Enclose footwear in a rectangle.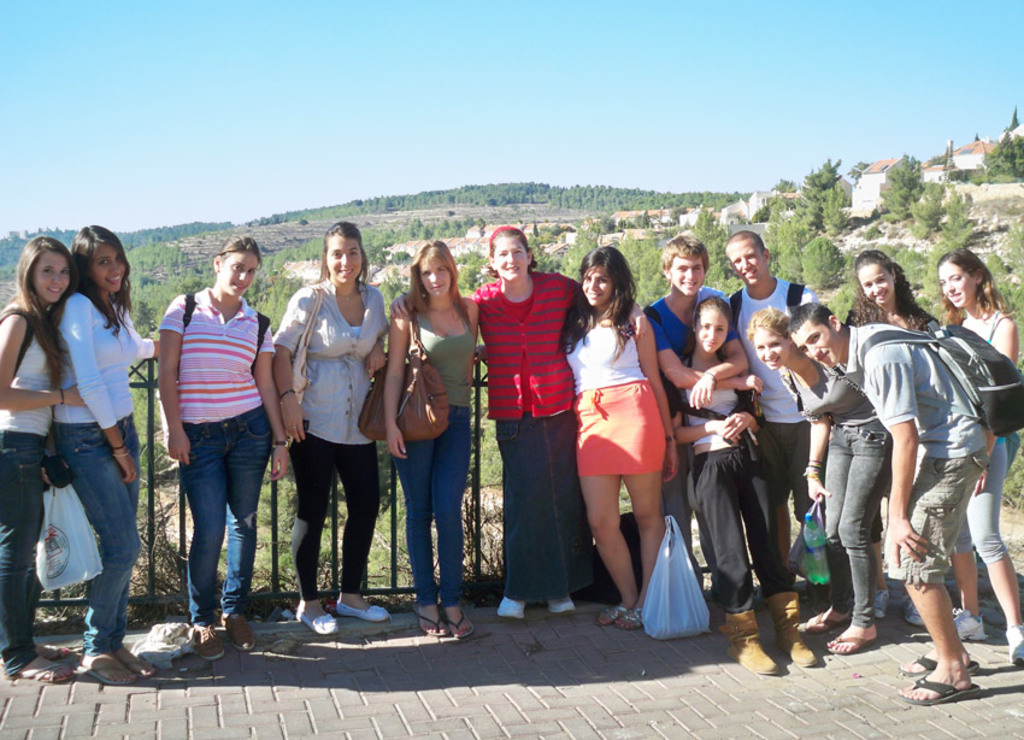
[left=336, top=604, right=388, bottom=621].
